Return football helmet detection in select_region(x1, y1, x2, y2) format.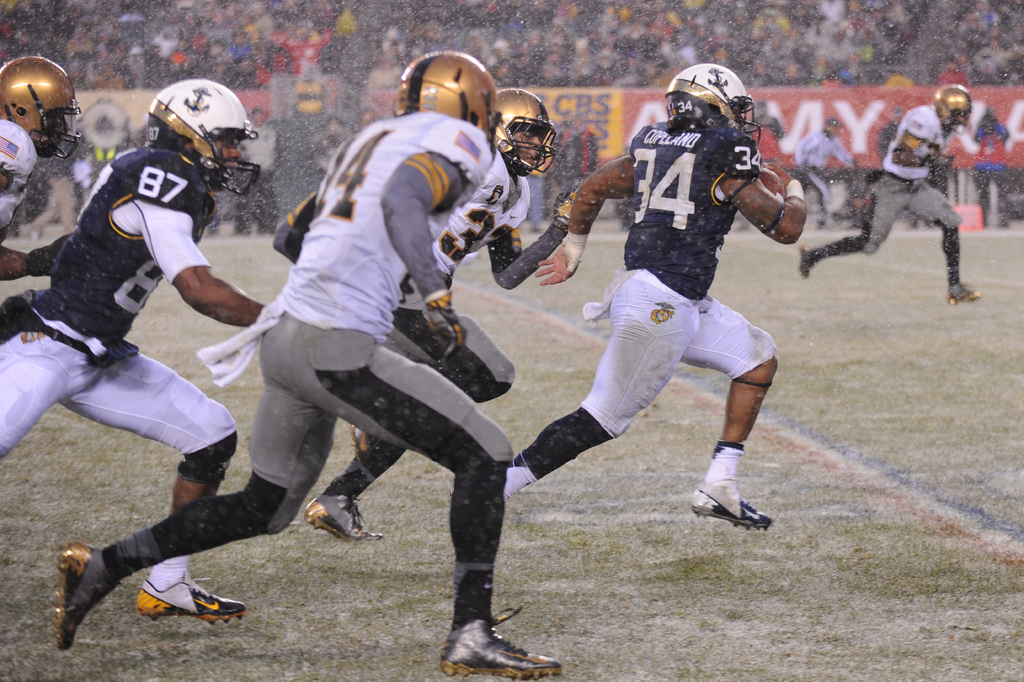
select_region(391, 50, 499, 155).
